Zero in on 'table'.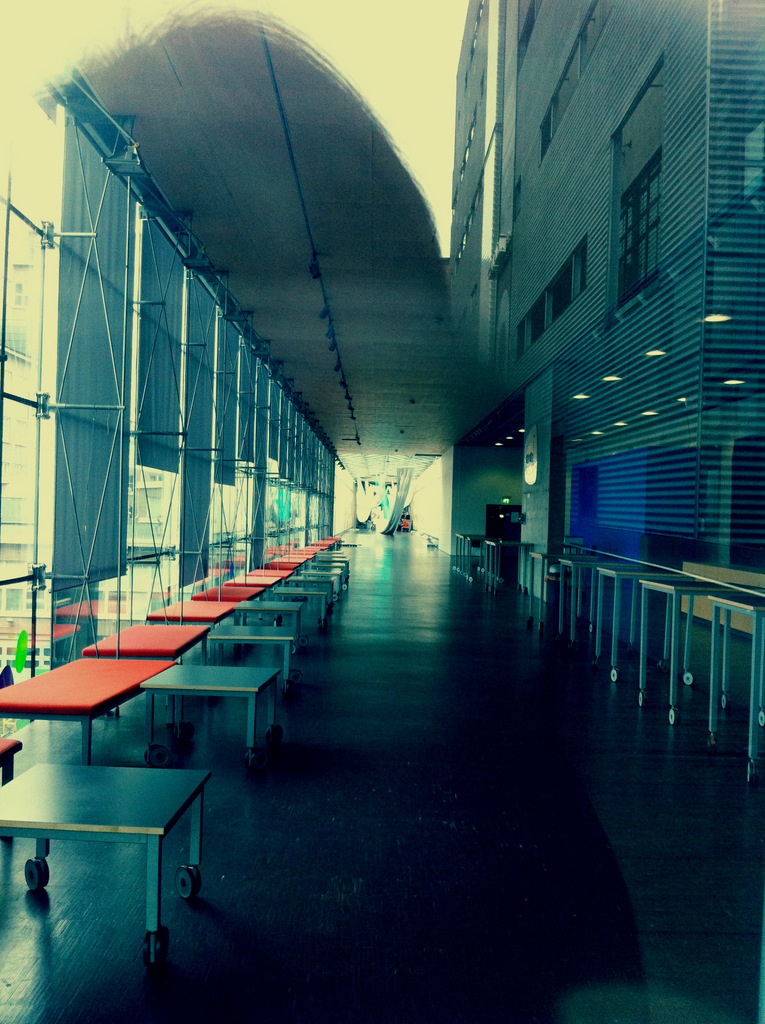
Zeroed in: x1=490 y1=545 x2=534 y2=586.
